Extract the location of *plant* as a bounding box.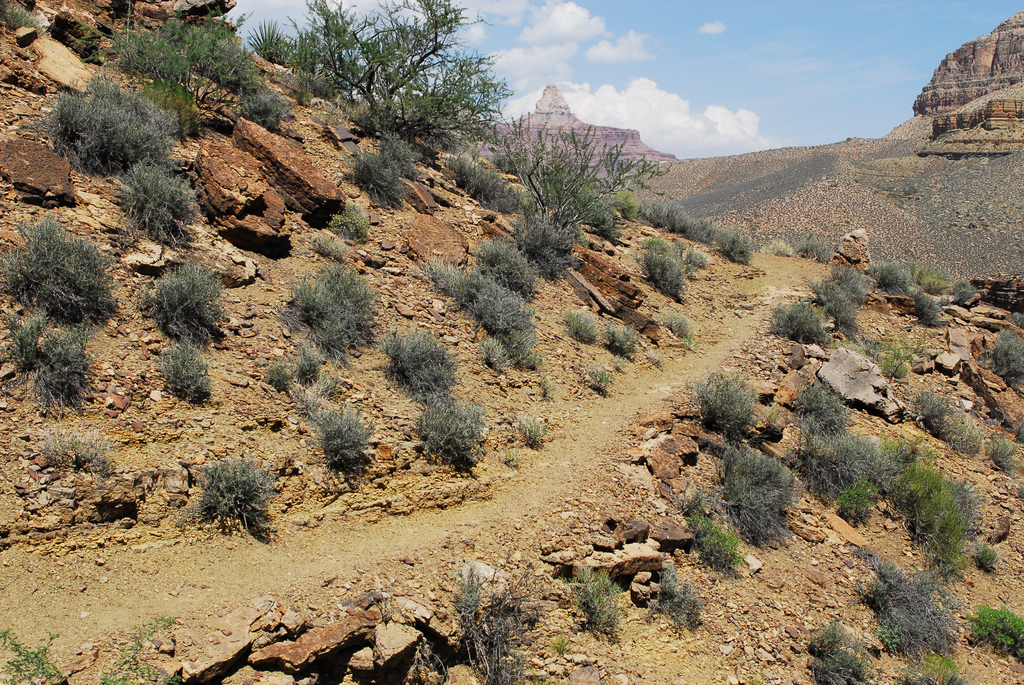
<region>36, 74, 188, 177</region>.
